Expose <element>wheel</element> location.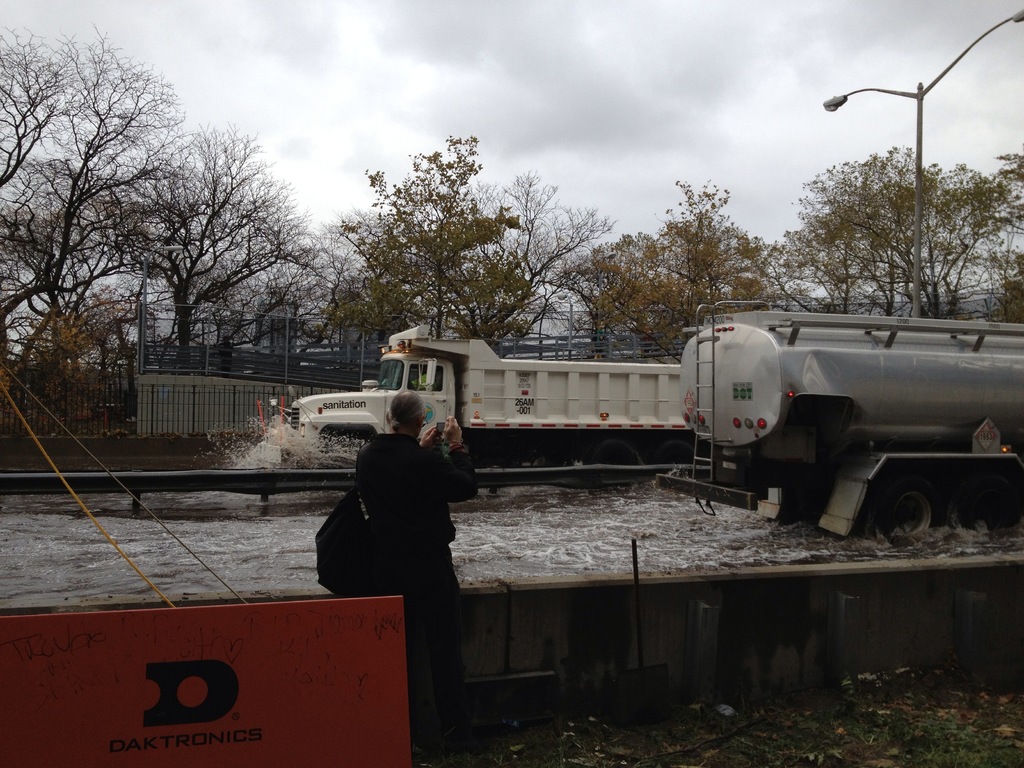
Exposed at box=[653, 439, 700, 465].
